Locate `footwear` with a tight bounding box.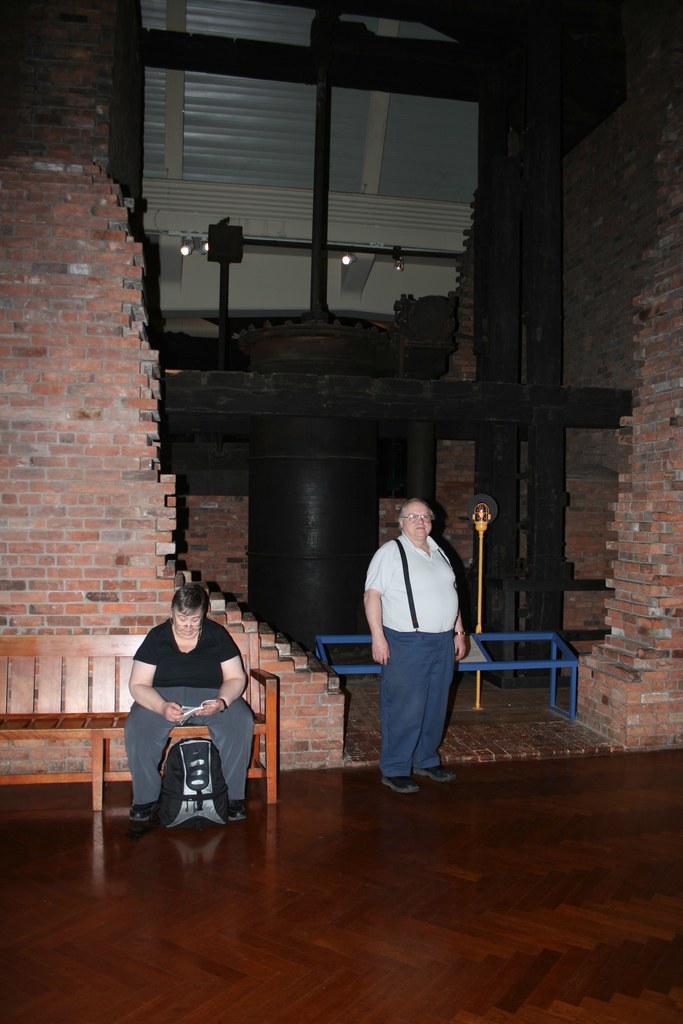
[left=382, top=774, right=422, bottom=797].
